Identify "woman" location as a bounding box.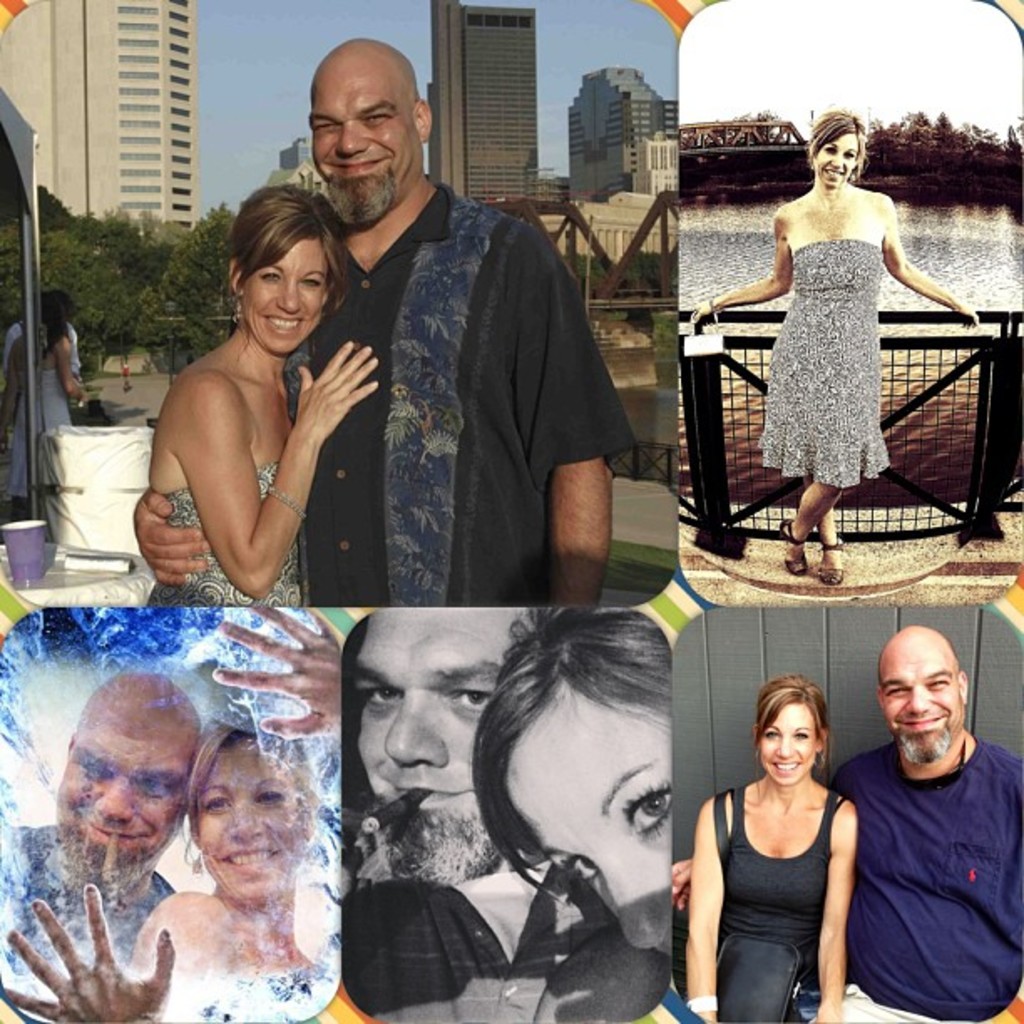
pyautogui.locateOnScreen(470, 599, 679, 959).
